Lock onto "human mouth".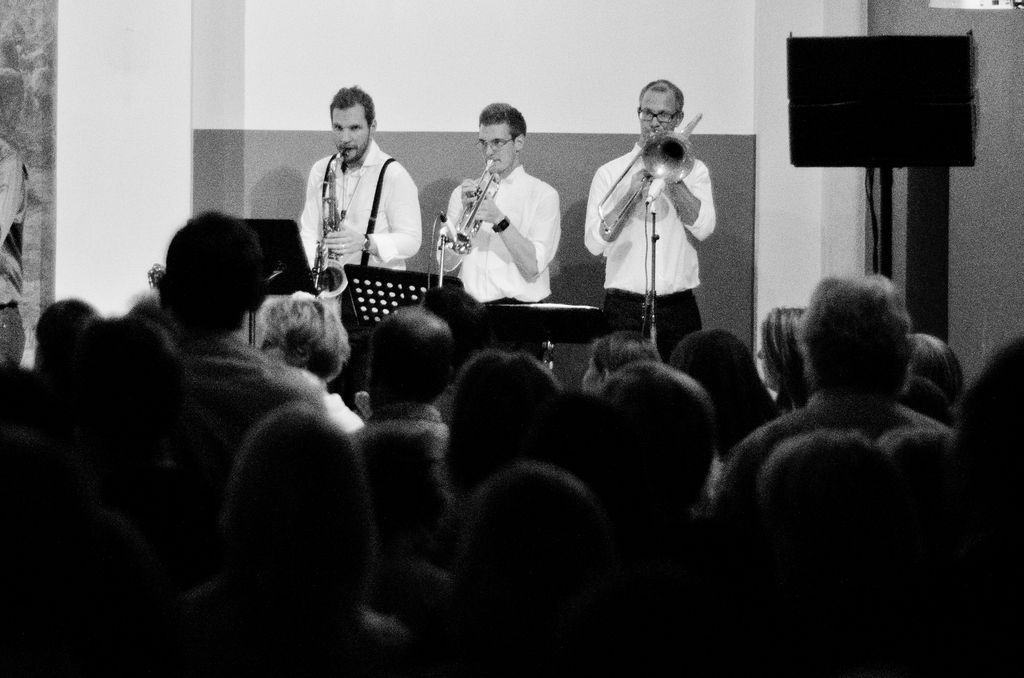
Locked: select_region(488, 160, 502, 166).
